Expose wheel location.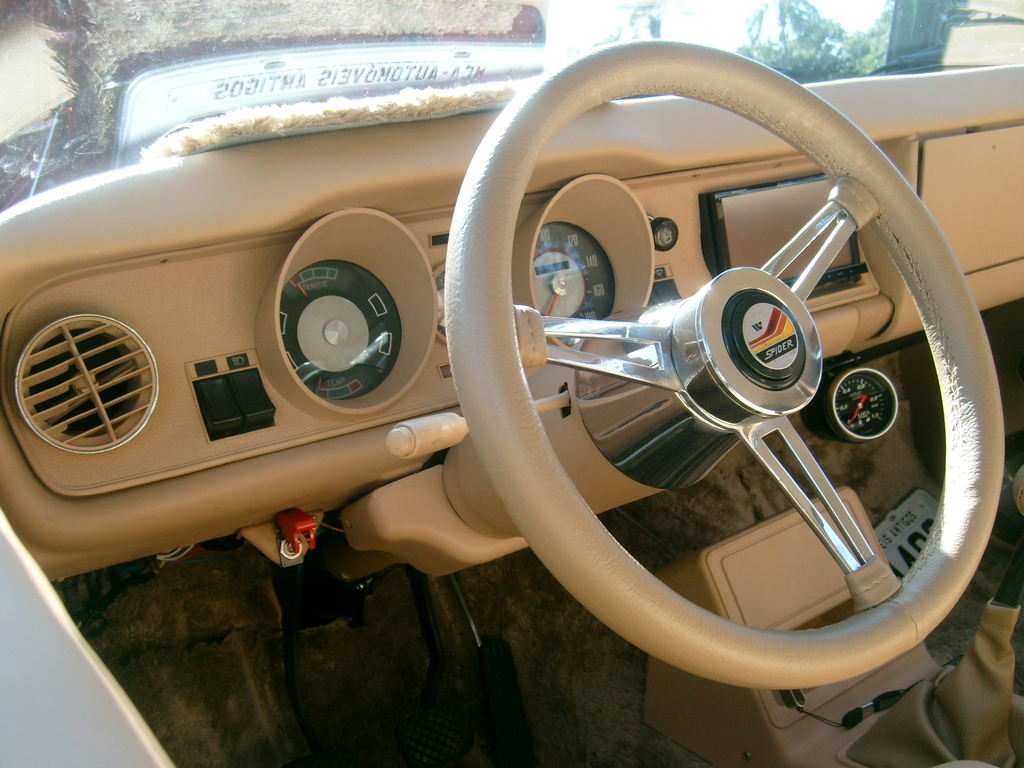
Exposed at <region>476, 88, 967, 714</region>.
